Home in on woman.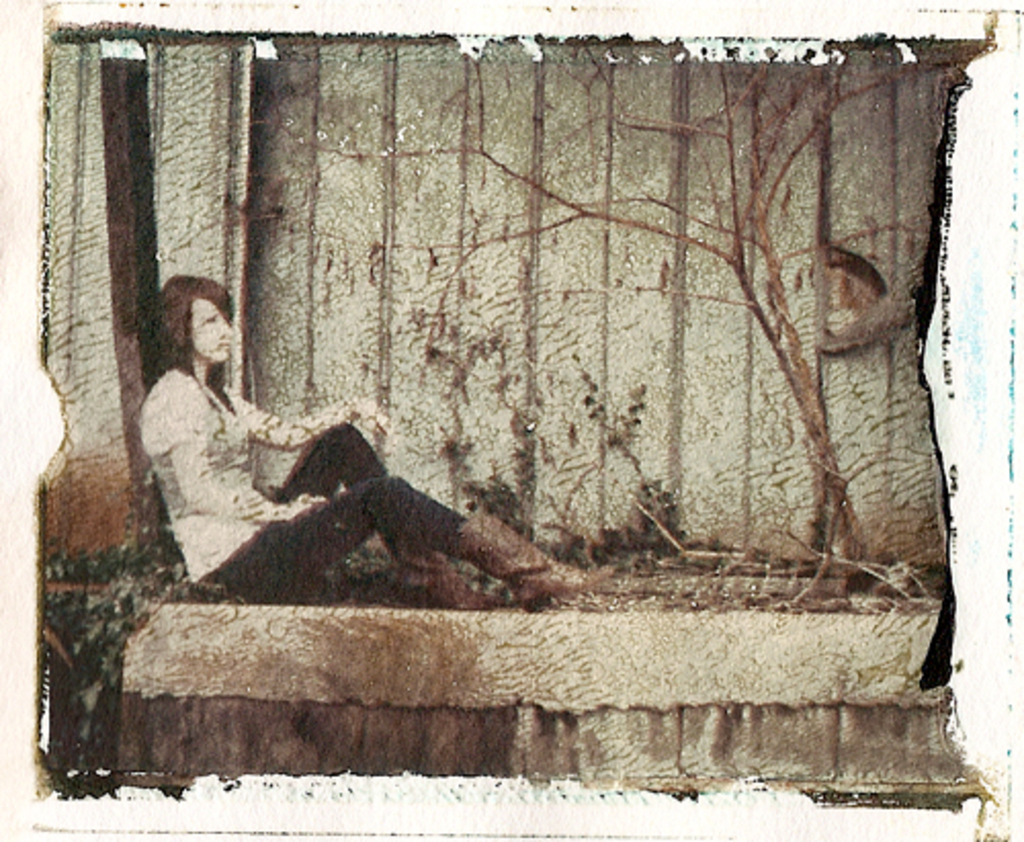
Homed in at <box>139,272,614,615</box>.
